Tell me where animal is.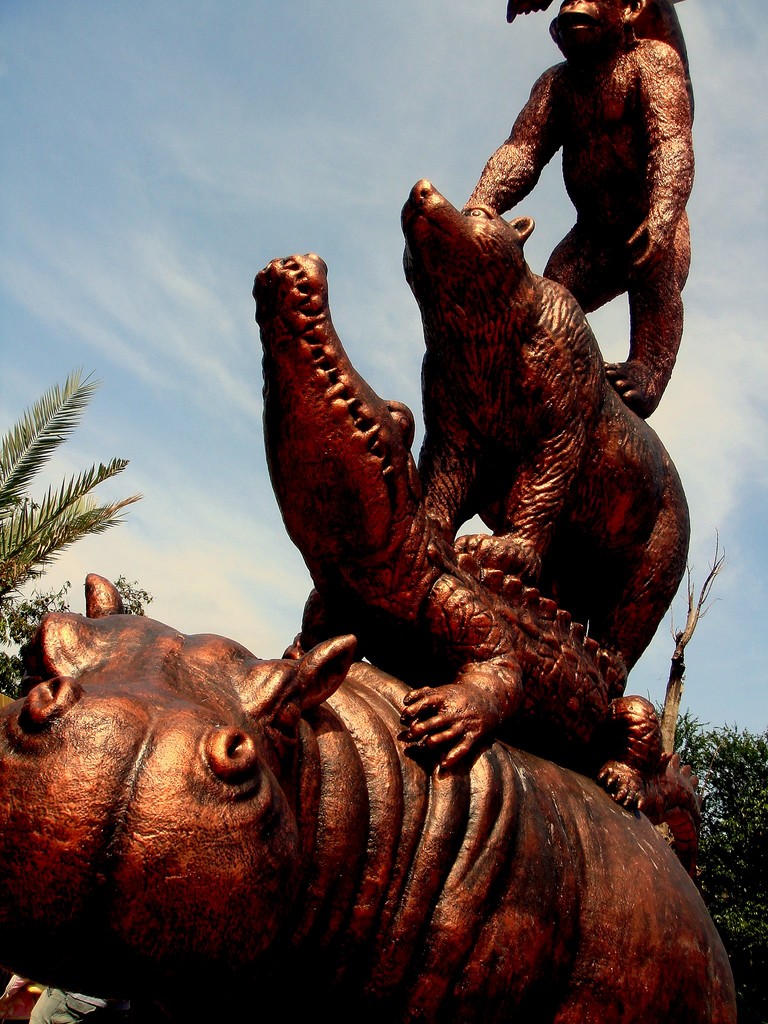
animal is at box(246, 252, 701, 863).
